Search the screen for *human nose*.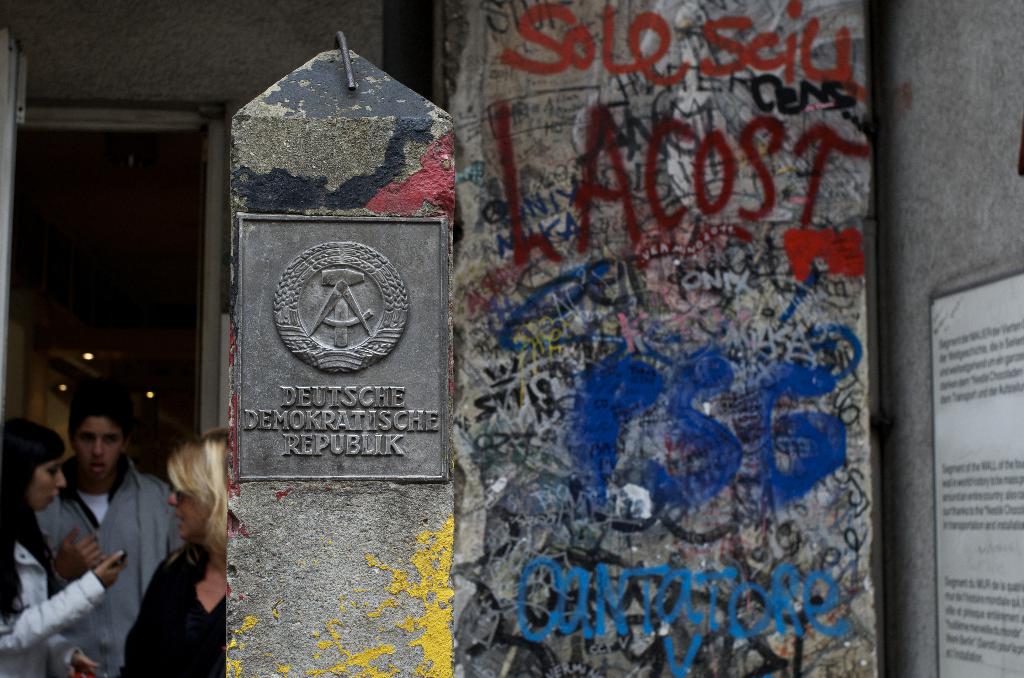
Found at [left=168, top=491, right=176, bottom=504].
